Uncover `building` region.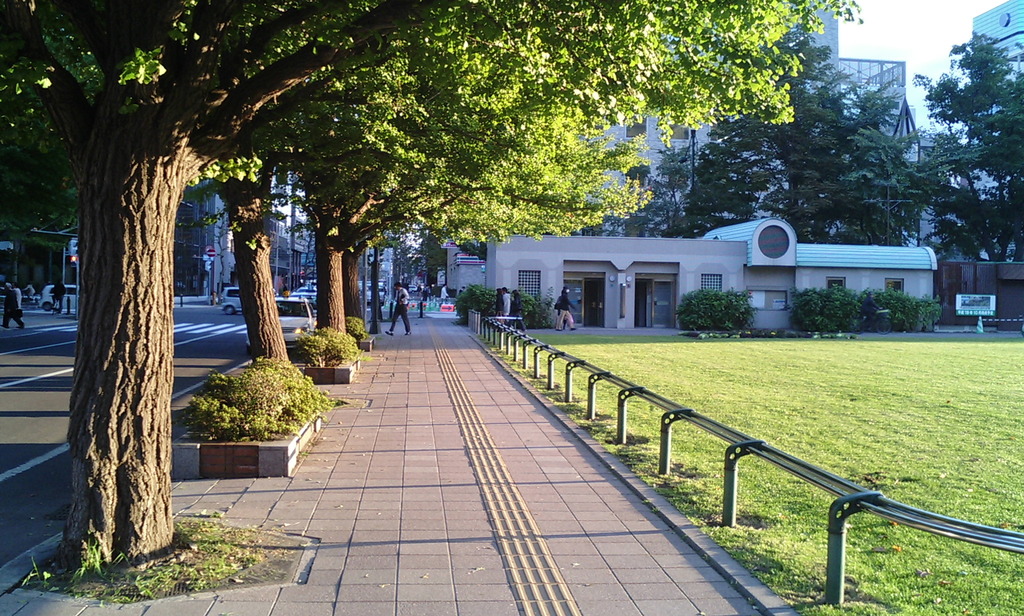
Uncovered: bbox(592, 0, 928, 239).
